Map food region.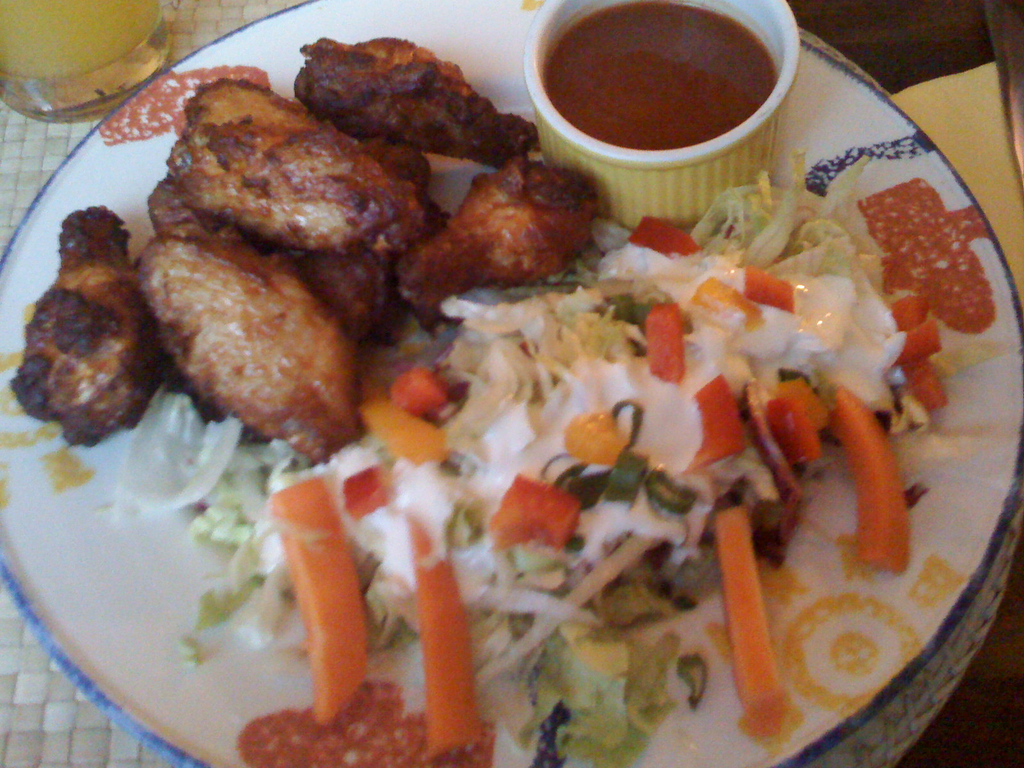
Mapped to [166, 65, 474, 268].
